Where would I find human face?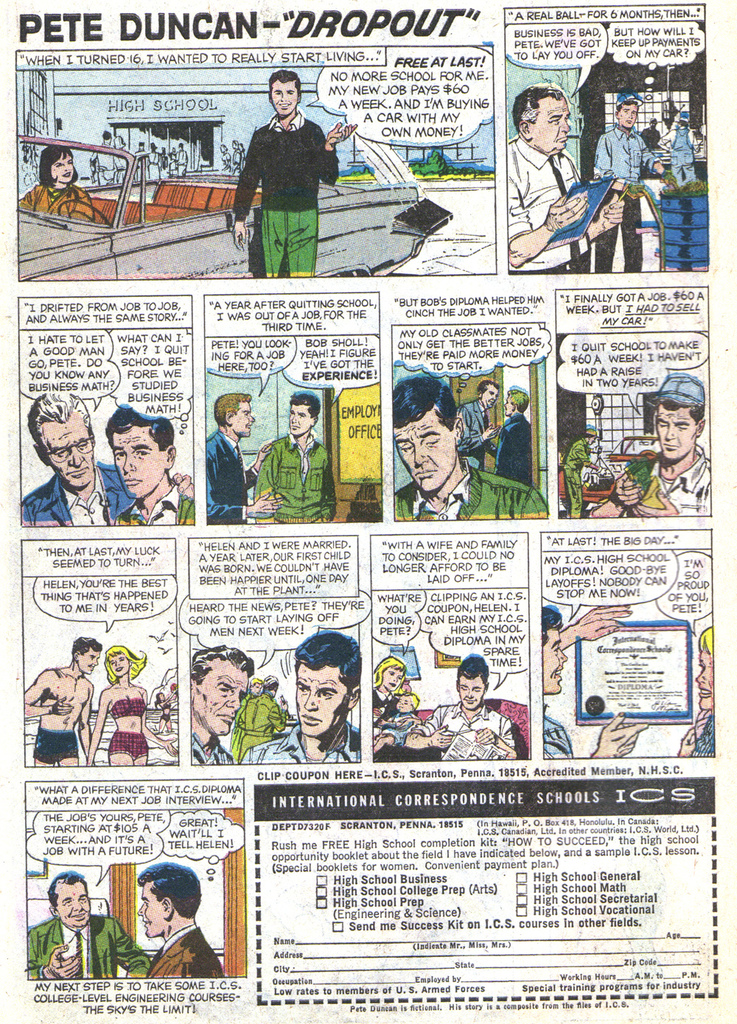
At (left=532, top=99, right=574, bottom=152).
